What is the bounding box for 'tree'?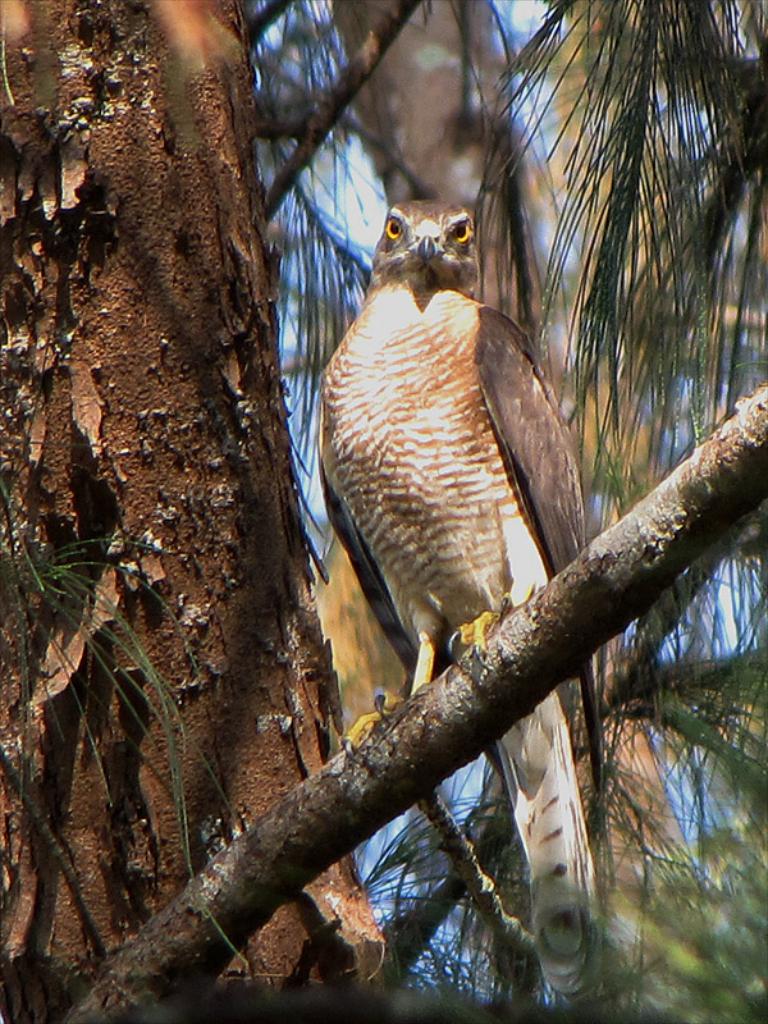
(0,0,767,1023).
